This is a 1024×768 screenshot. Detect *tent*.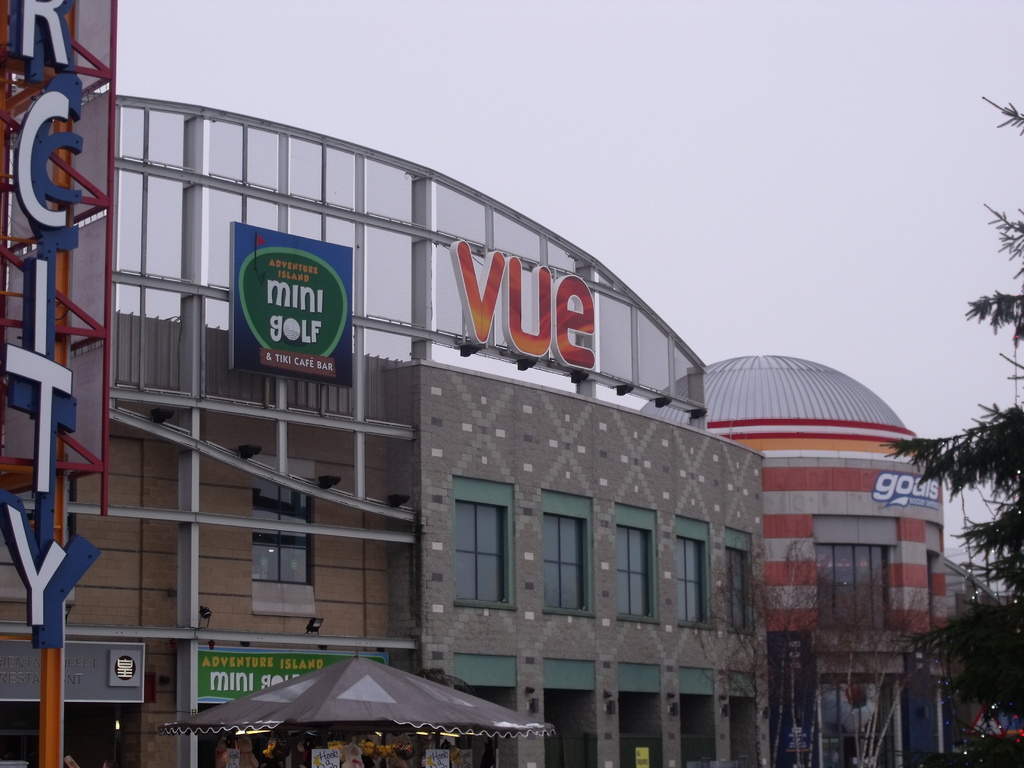
[left=172, top=657, right=561, bottom=767].
